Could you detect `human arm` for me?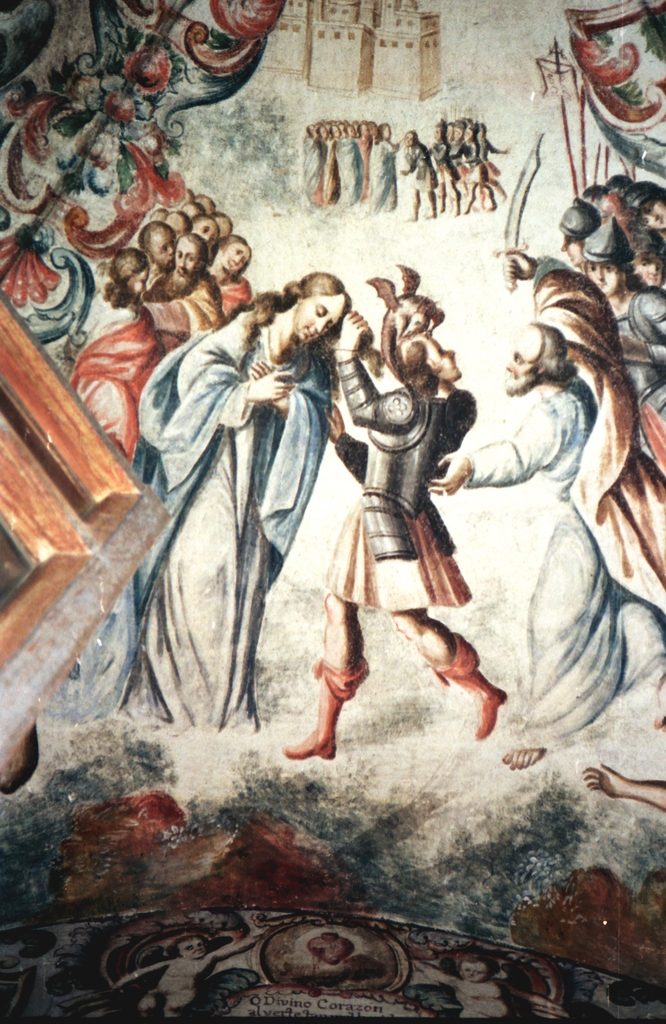
Detection result: <bbox>412, 384, 564, 505</bbox>.
